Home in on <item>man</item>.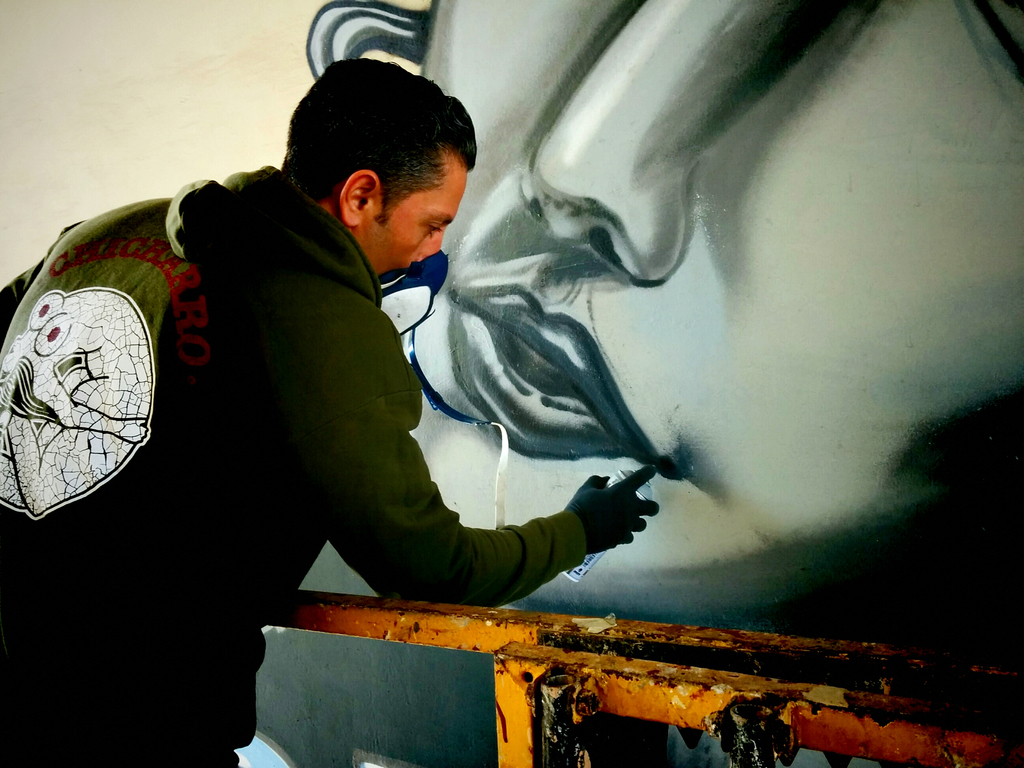
Homed in at (0,52,662,767).
